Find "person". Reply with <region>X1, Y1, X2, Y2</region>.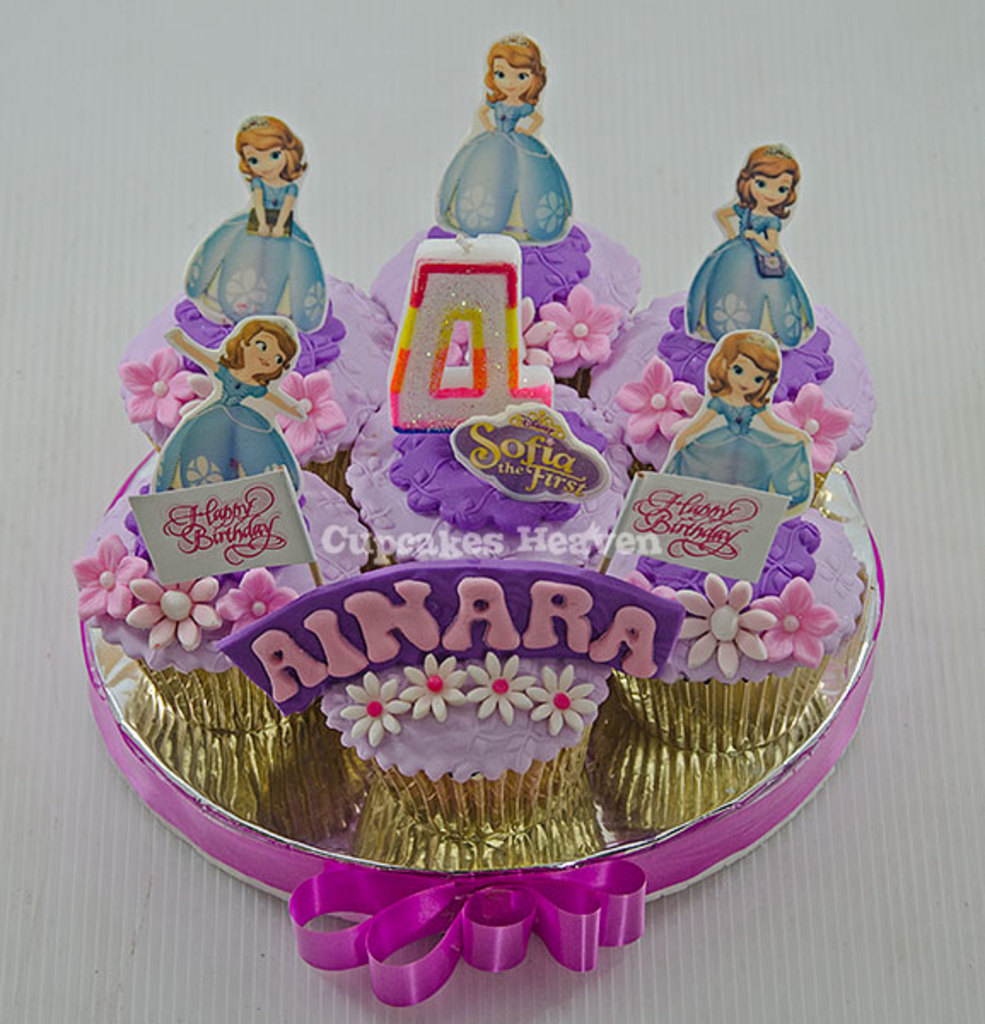
<region>703, 145, 811, 343</region>.
